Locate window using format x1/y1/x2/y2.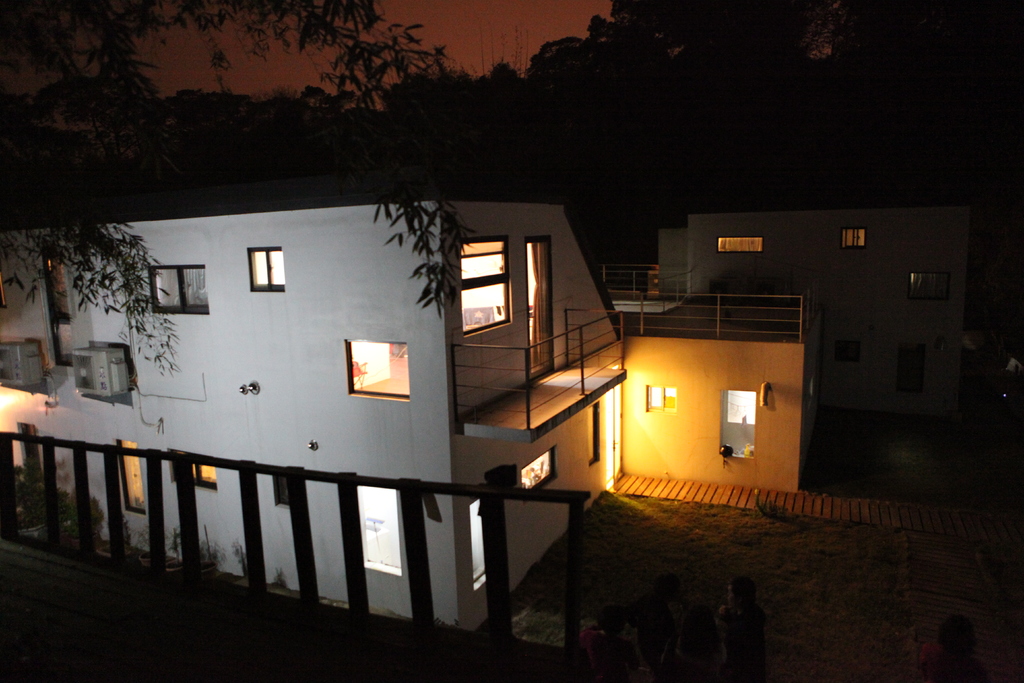
248/243/286/290.
